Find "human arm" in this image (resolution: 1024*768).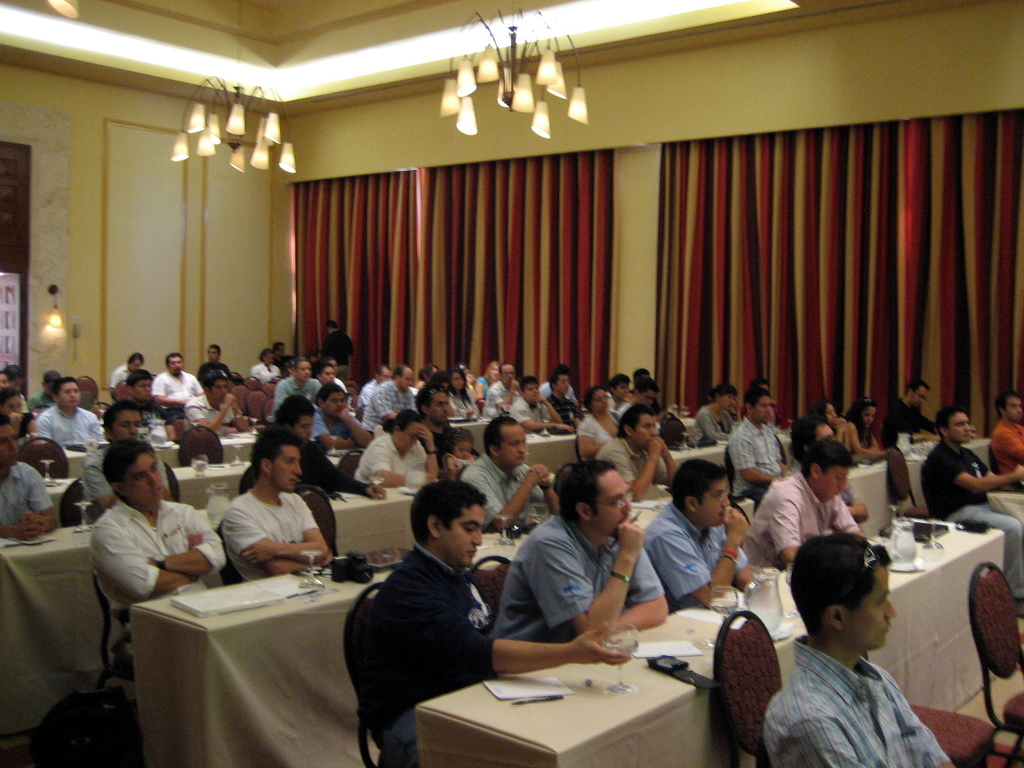
{"x1": 26, "y1": 395, "x2": 36, "y2": 409}.
